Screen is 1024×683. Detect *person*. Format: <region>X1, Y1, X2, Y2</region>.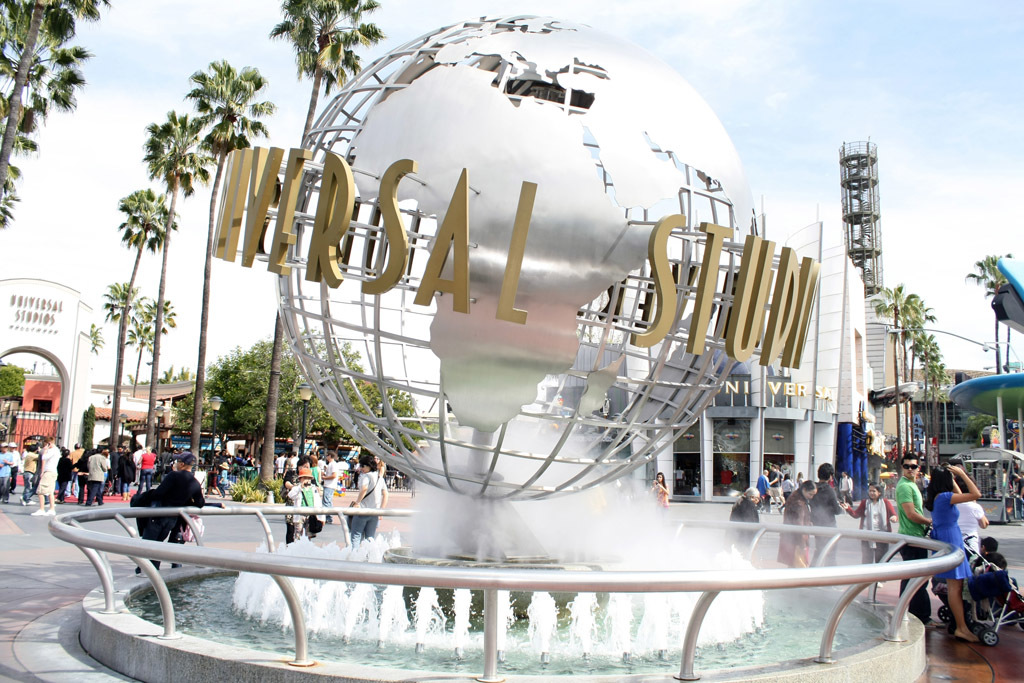
<region>776, 479, 818, 568</region>.
